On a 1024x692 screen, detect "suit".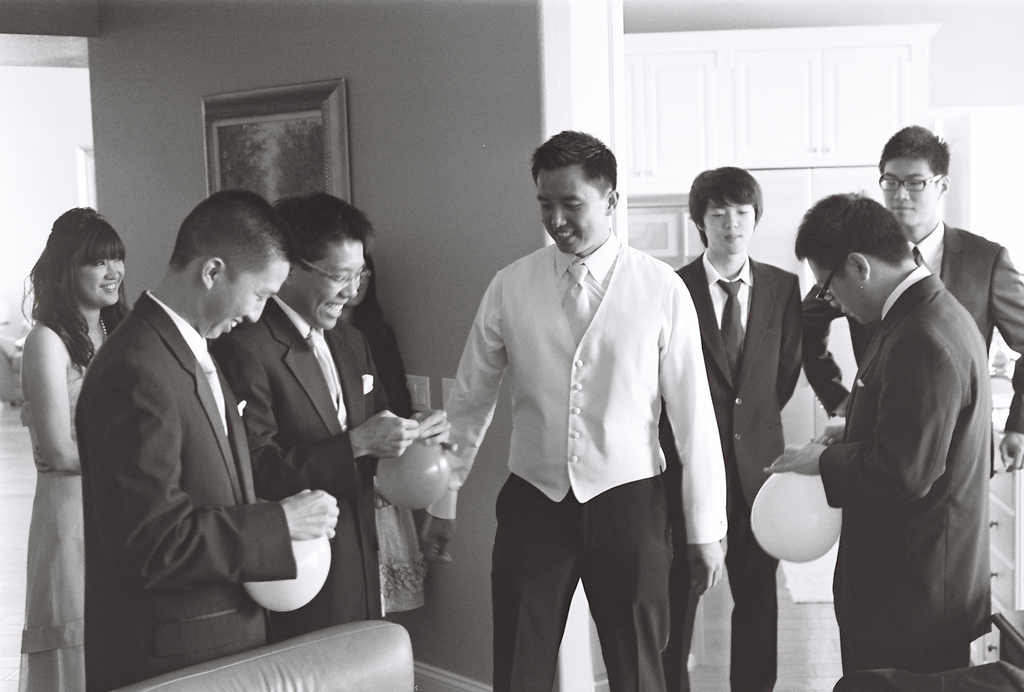
<box>817,269,995,675</box>.
